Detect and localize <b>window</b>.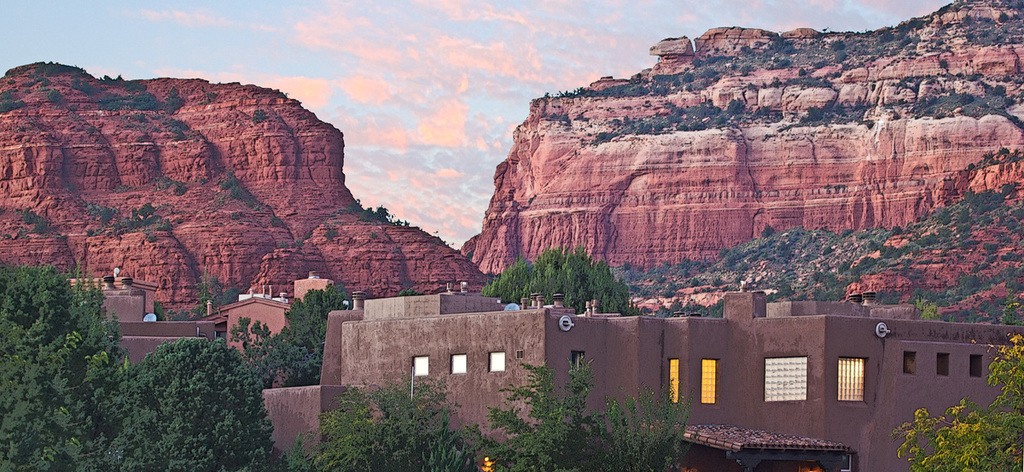
Localized at bbox=[570, 351, 580, 377].
